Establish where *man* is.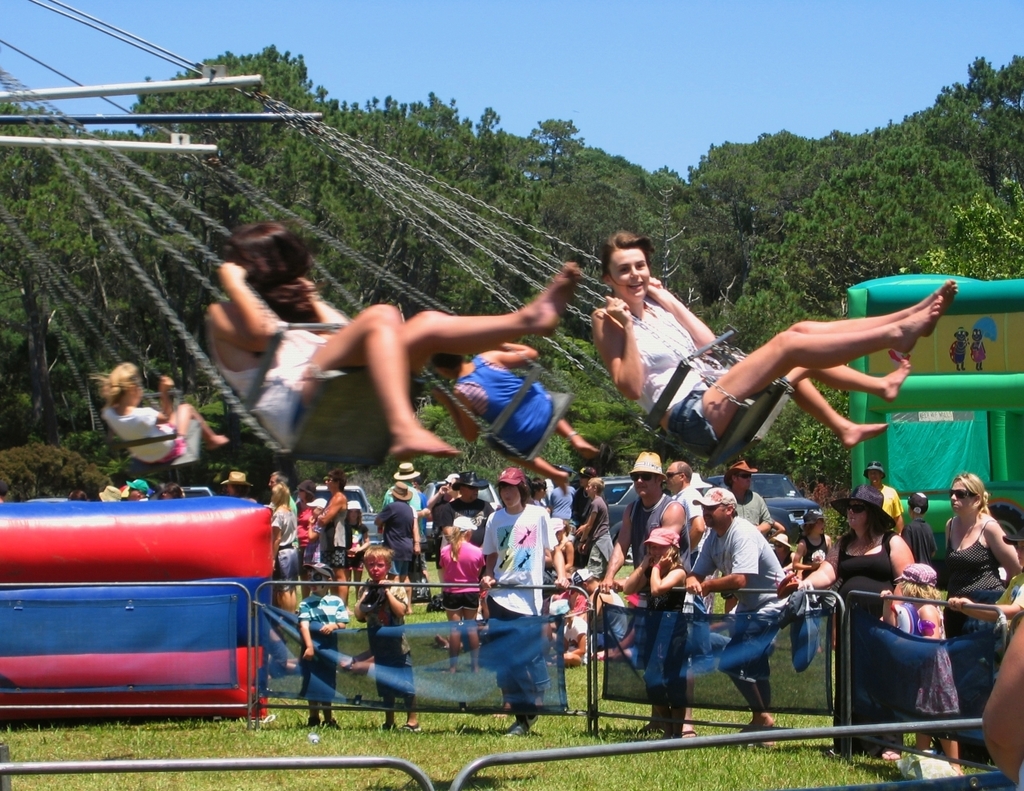
Established at <box>377,459,427,577</box>.
